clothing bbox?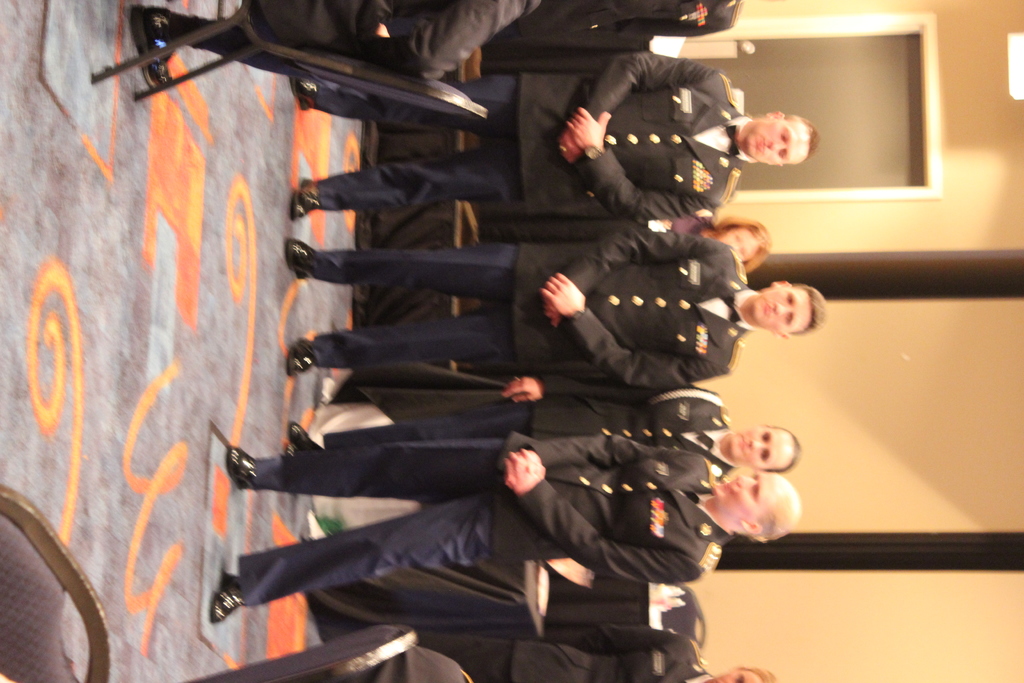
crop(318, 391, 732, 439)
